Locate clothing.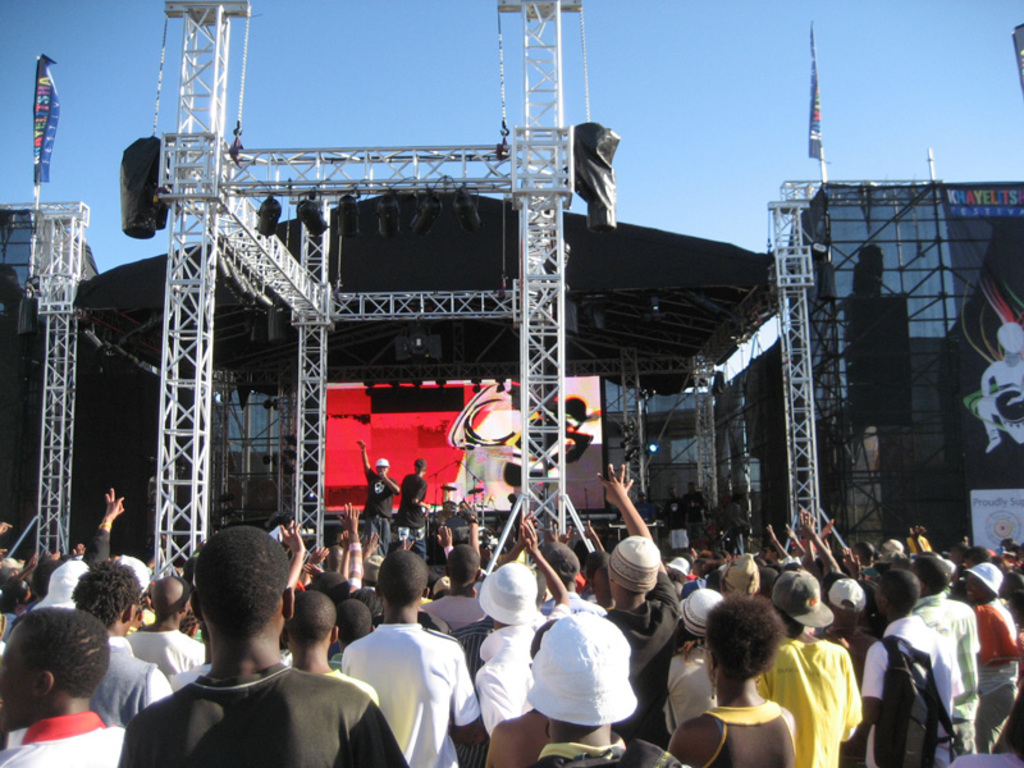
Bounding box: locate(24, 556, 64, 589).
